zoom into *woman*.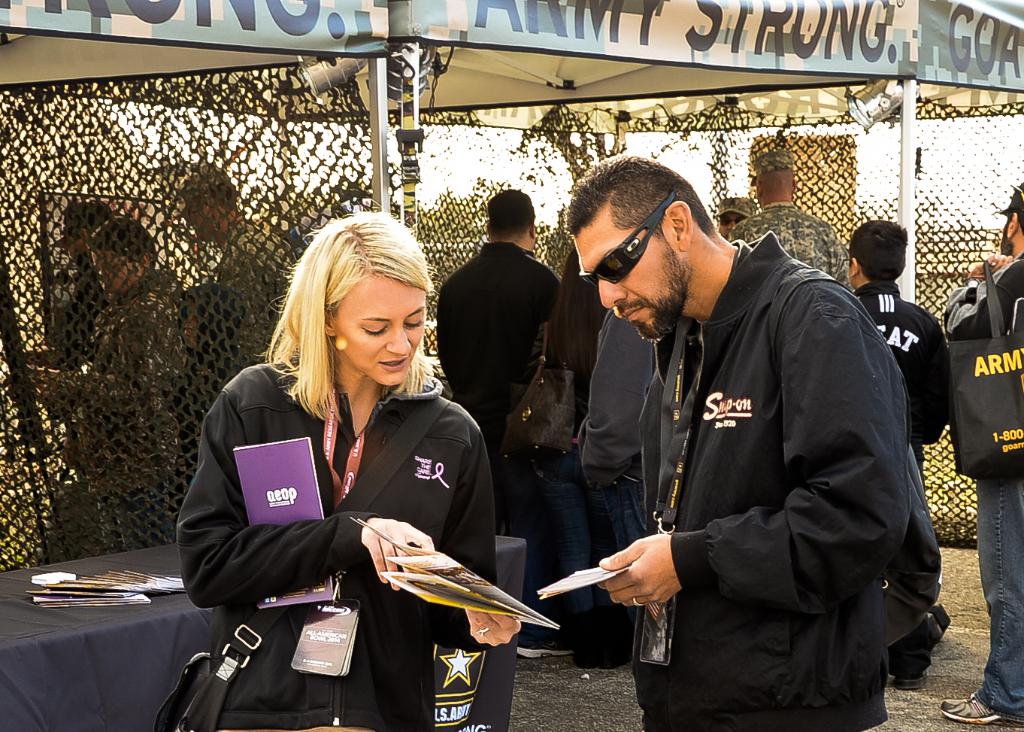
Zoom target: 201, 216, 499, 731.
